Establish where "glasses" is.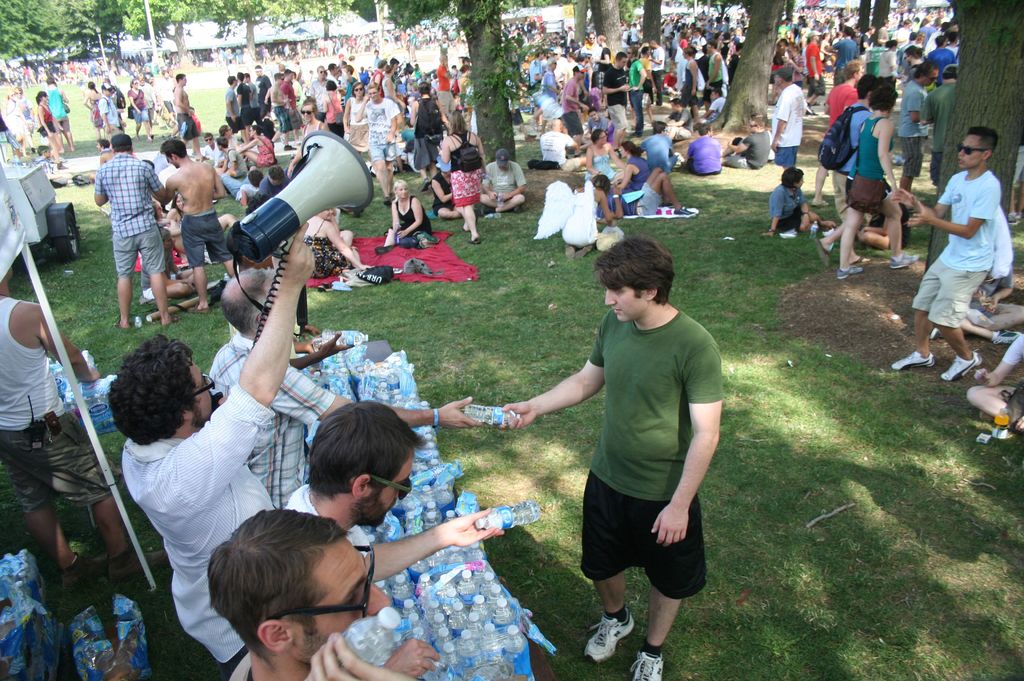
Established at 205,138,212,141.
